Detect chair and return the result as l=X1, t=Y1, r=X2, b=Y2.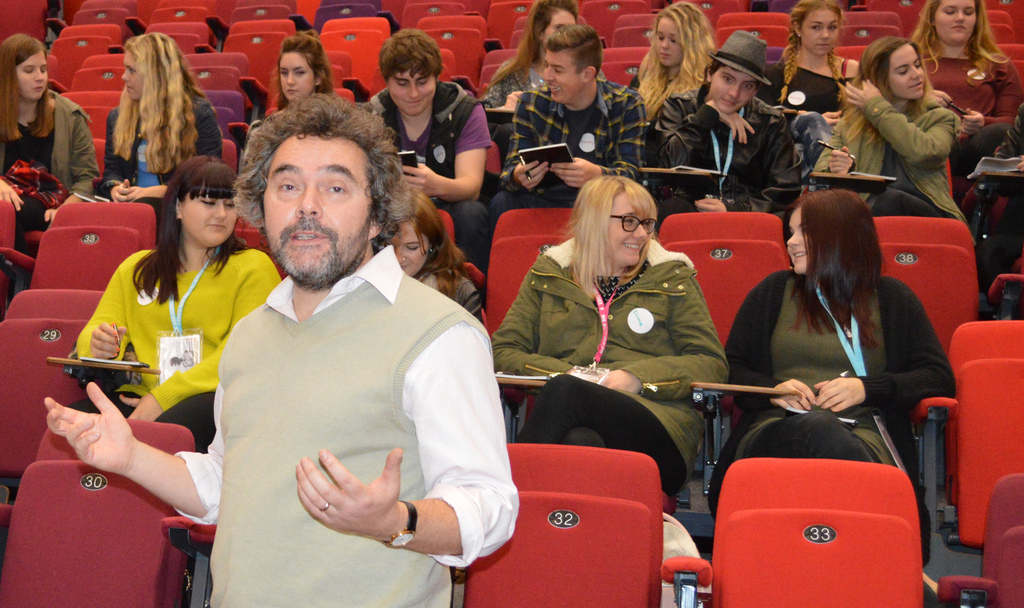
l=454, t=489, r=650, b=607.
